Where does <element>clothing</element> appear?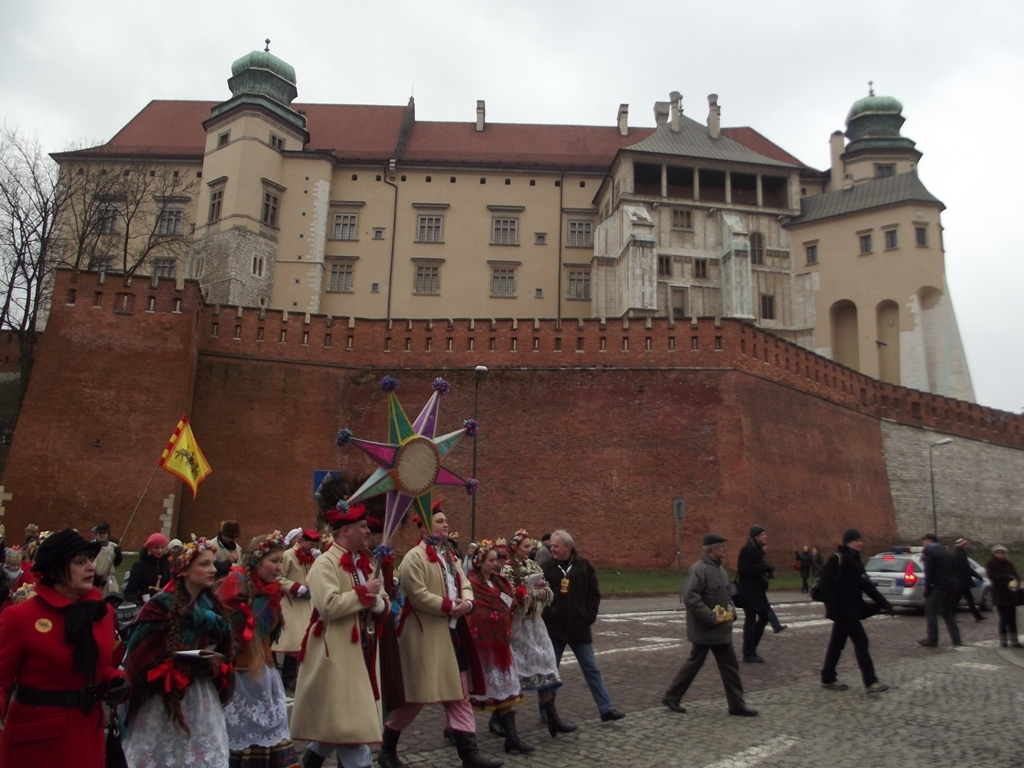
Appears at (x1=201, y1=570, x2=292, y2=767).
